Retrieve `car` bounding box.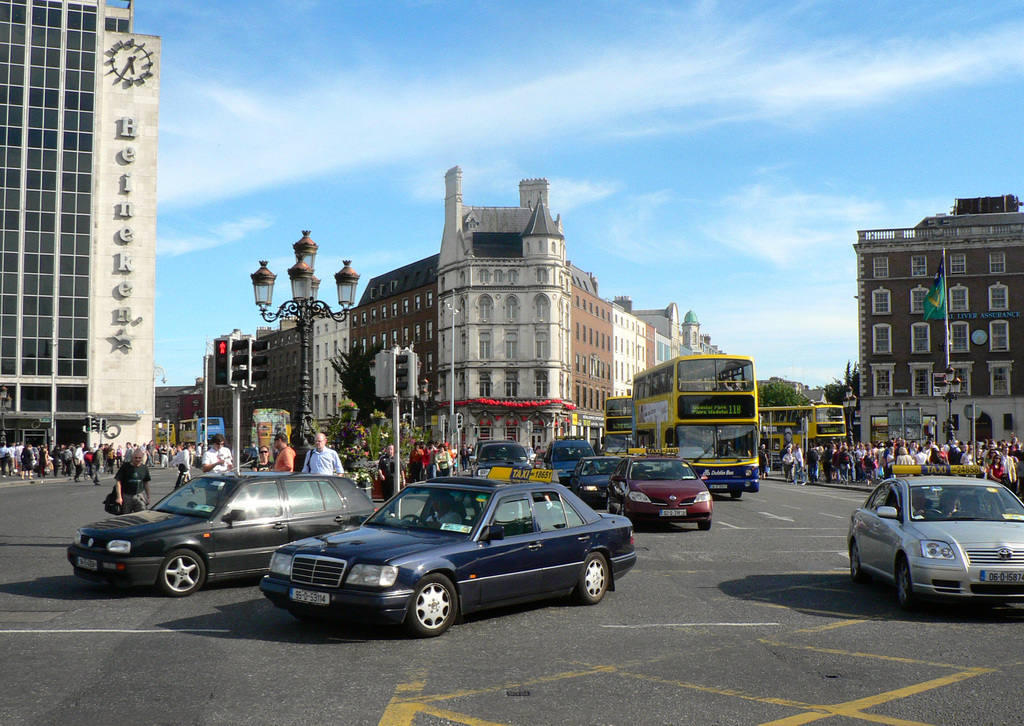
Bounding box: <region>568, 455, 622, 503</region>.
